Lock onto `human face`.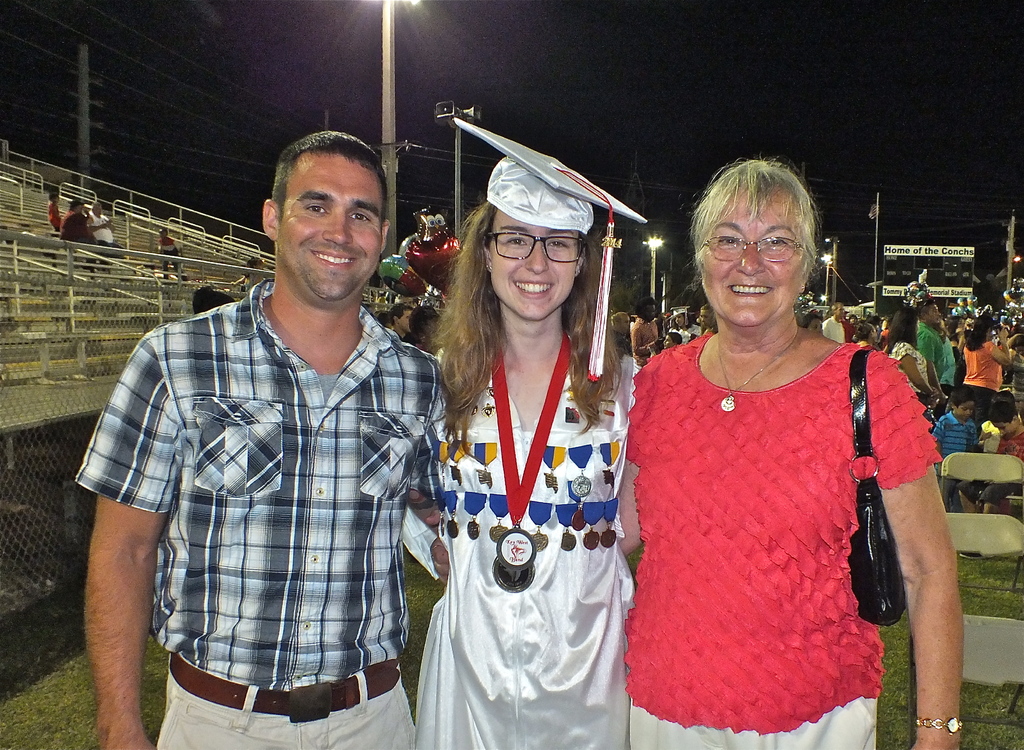
Locked: bbox(643, 301, 657, 321).
